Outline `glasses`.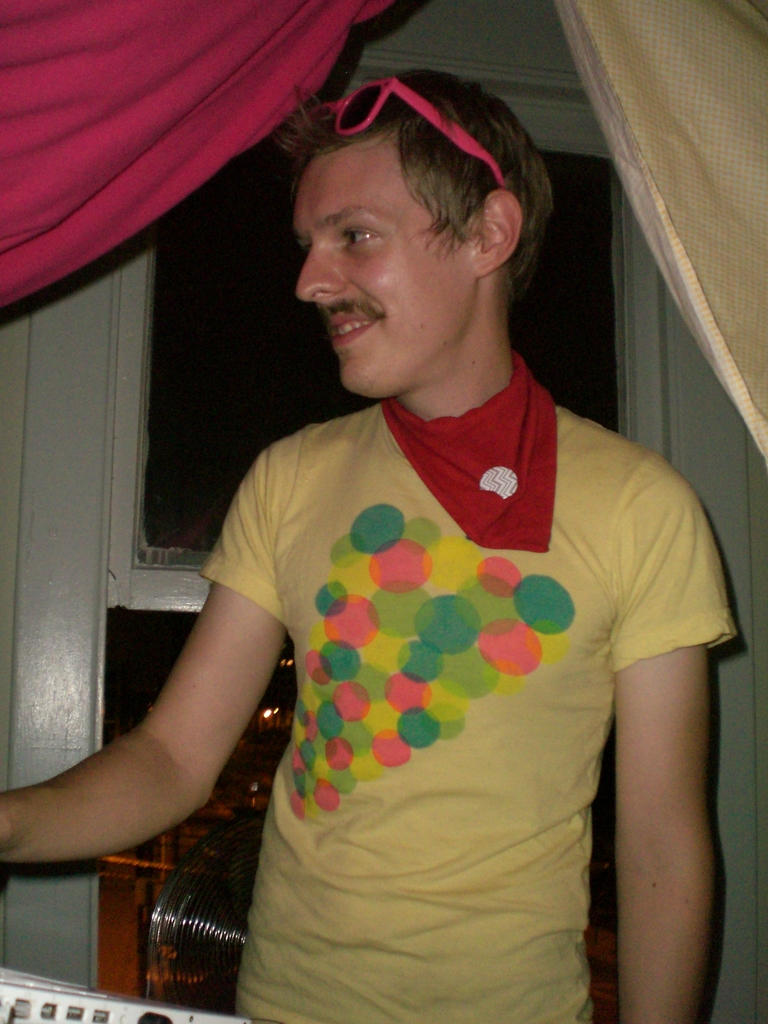
Outline: {"x1": 287, "y1": 70, "x2": 507, "y2": 190}.
